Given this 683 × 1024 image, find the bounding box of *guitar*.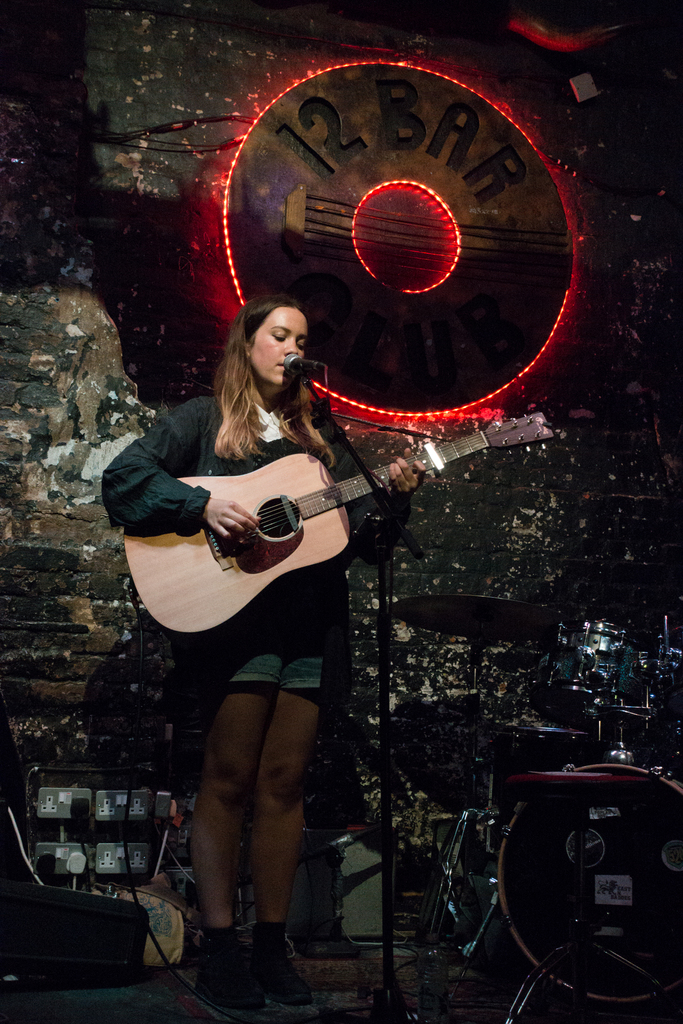
(111,407,556,643).
